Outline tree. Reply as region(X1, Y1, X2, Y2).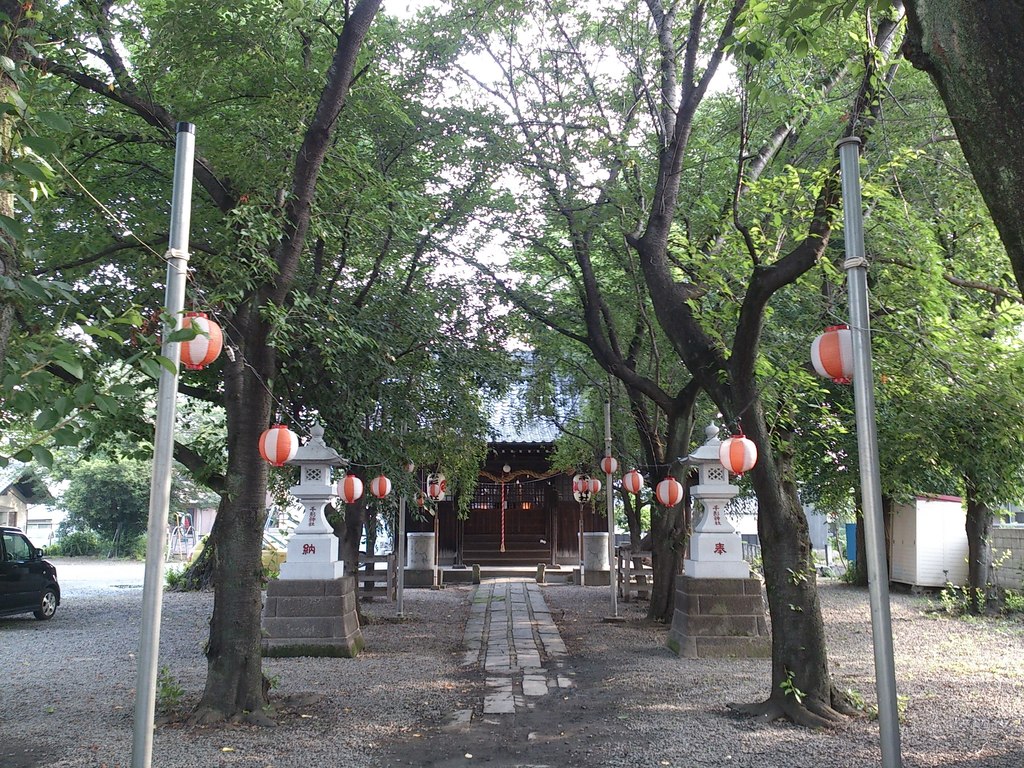
region(6, 0, 497, 735).
